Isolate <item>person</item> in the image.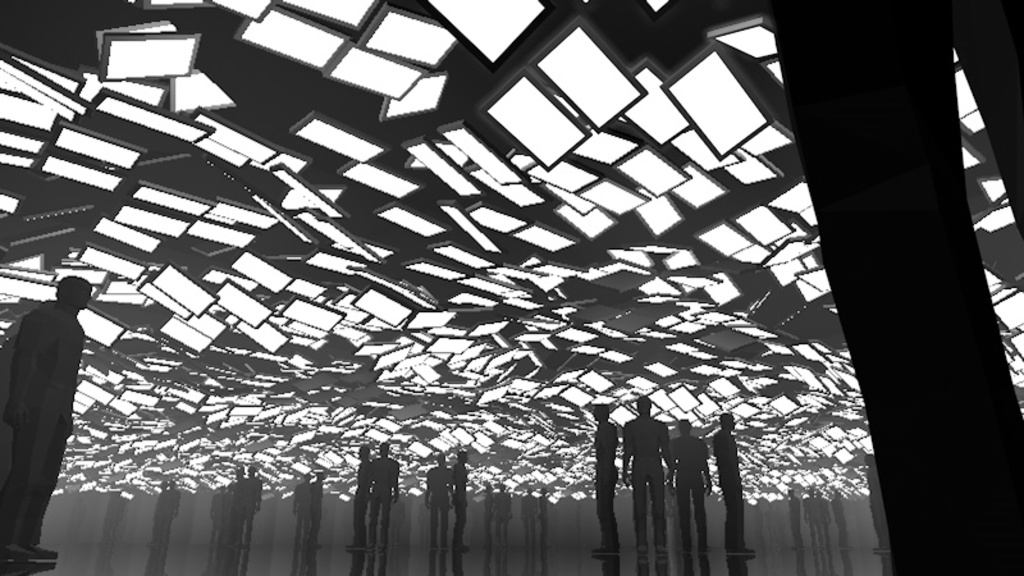
Isolated region: 708 407 760 554.
